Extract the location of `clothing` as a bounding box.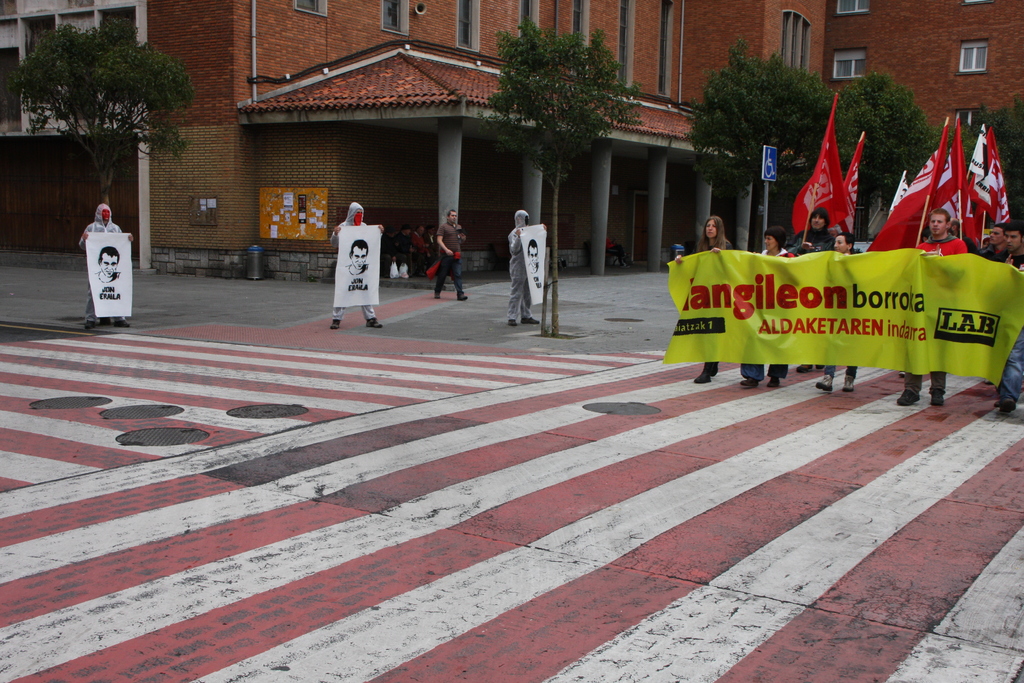
435/222/463/295.
